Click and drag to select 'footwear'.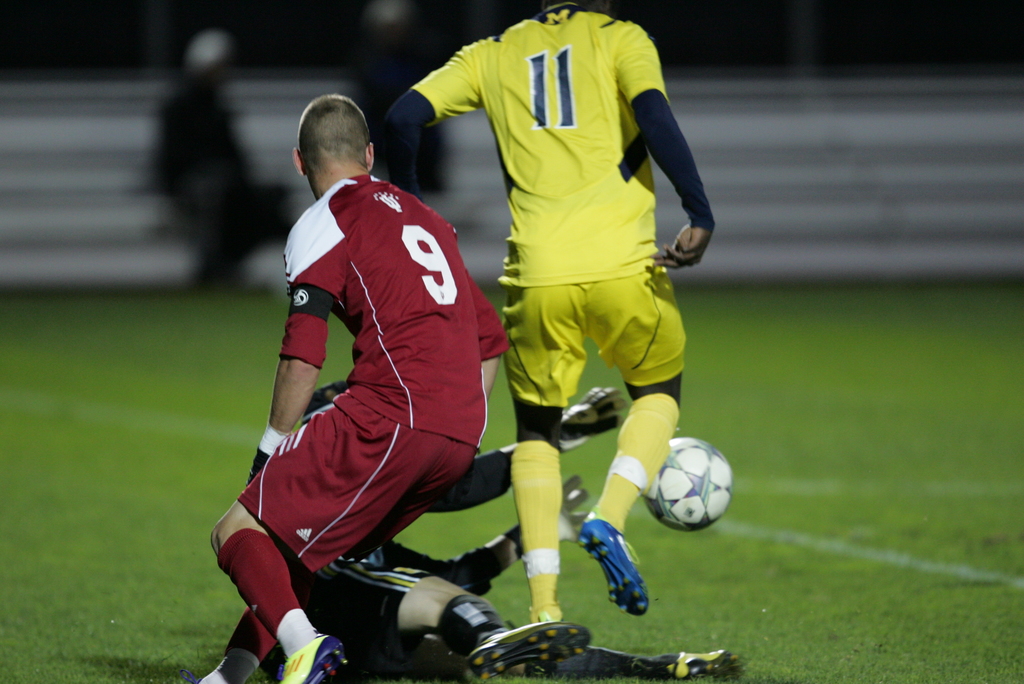
Selection: Rect(633, 649, 746, 683).
